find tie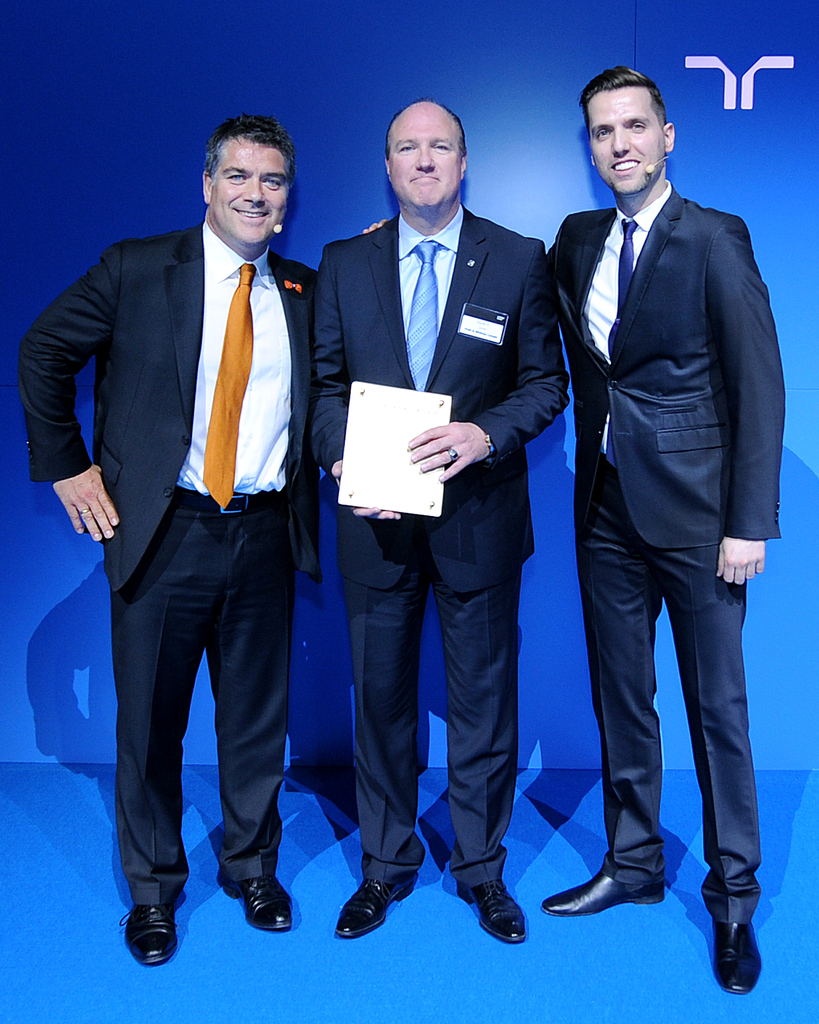
rect(402, 241, 452, 390)
